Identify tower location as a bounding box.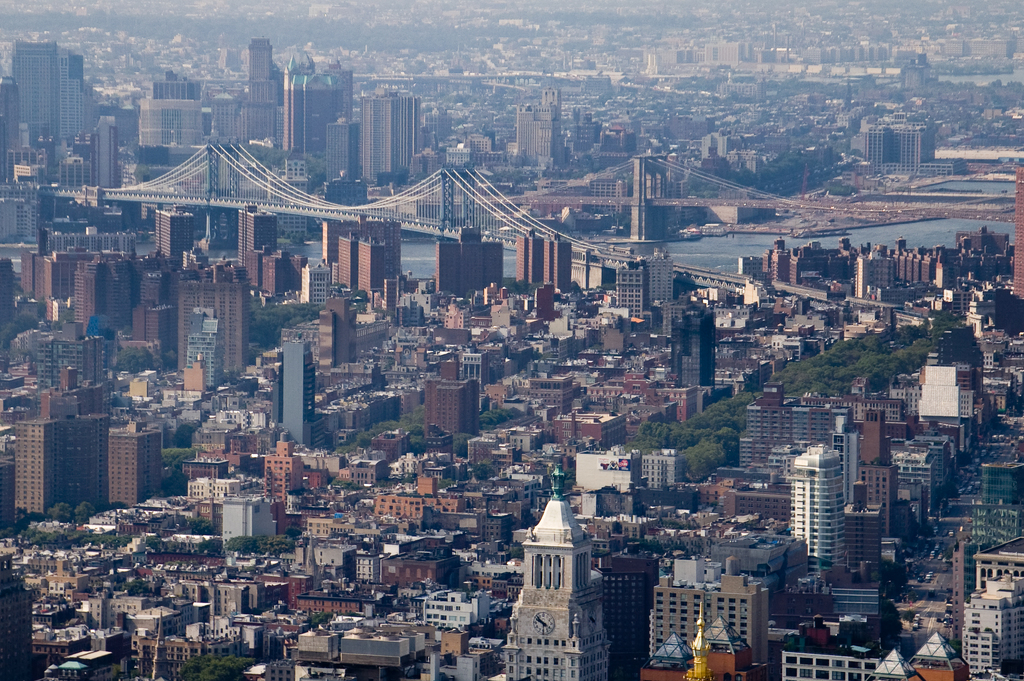
<box>647,255,672,303</box>.
